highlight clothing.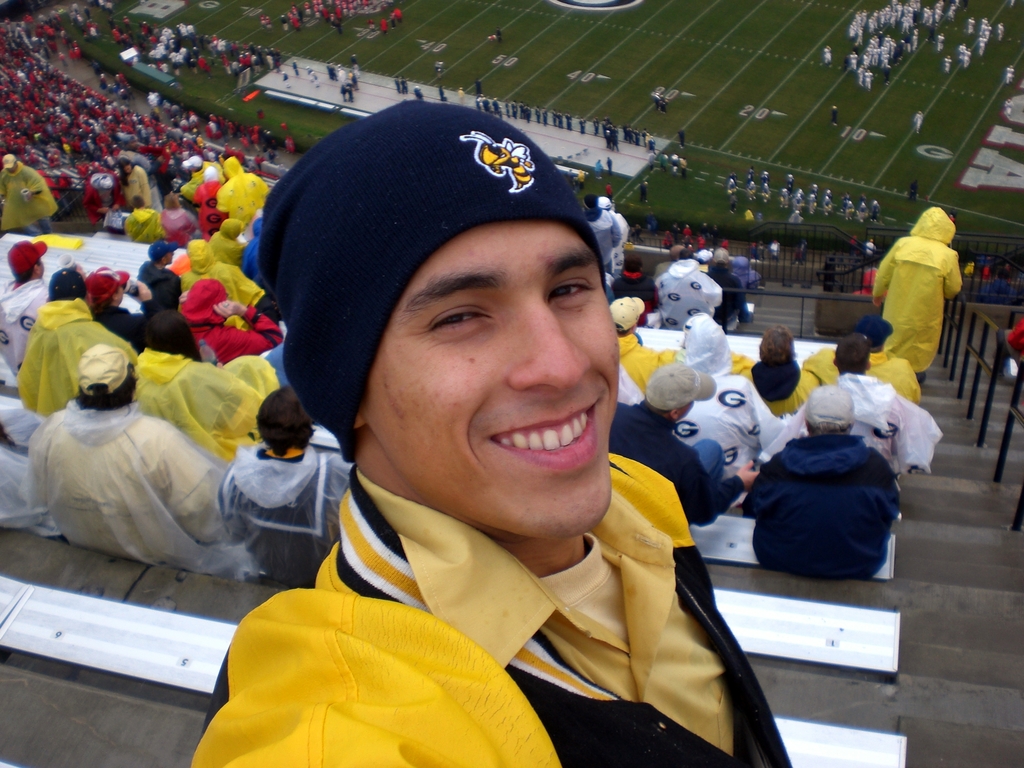
Highlighted region: 728:348:824:406.
